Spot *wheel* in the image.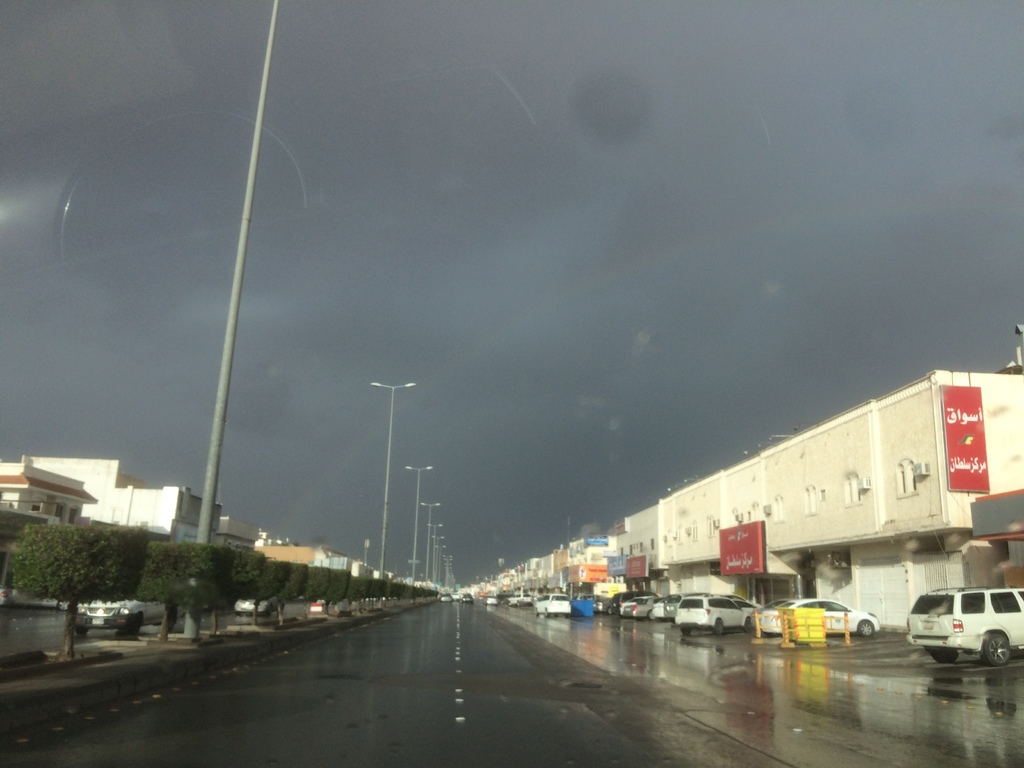
*wheel* found at {"x1": 742, "y1": 619, "x2": 751, "y2": 633}.
